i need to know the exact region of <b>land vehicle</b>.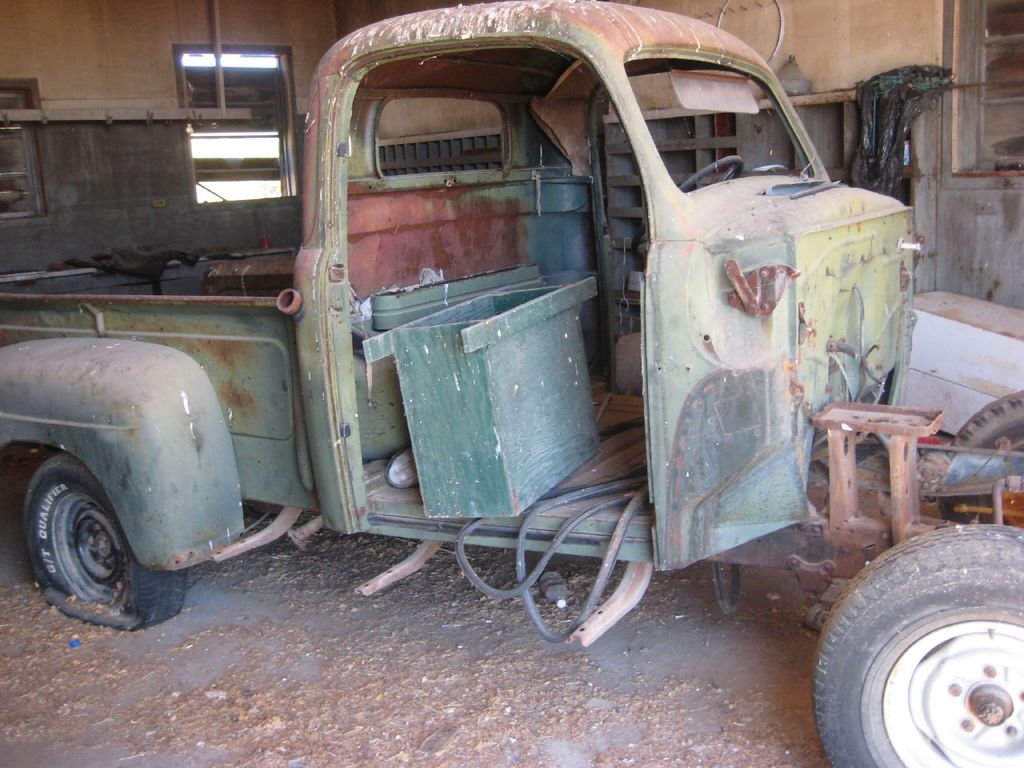
Region: 3/0/1023/767.
